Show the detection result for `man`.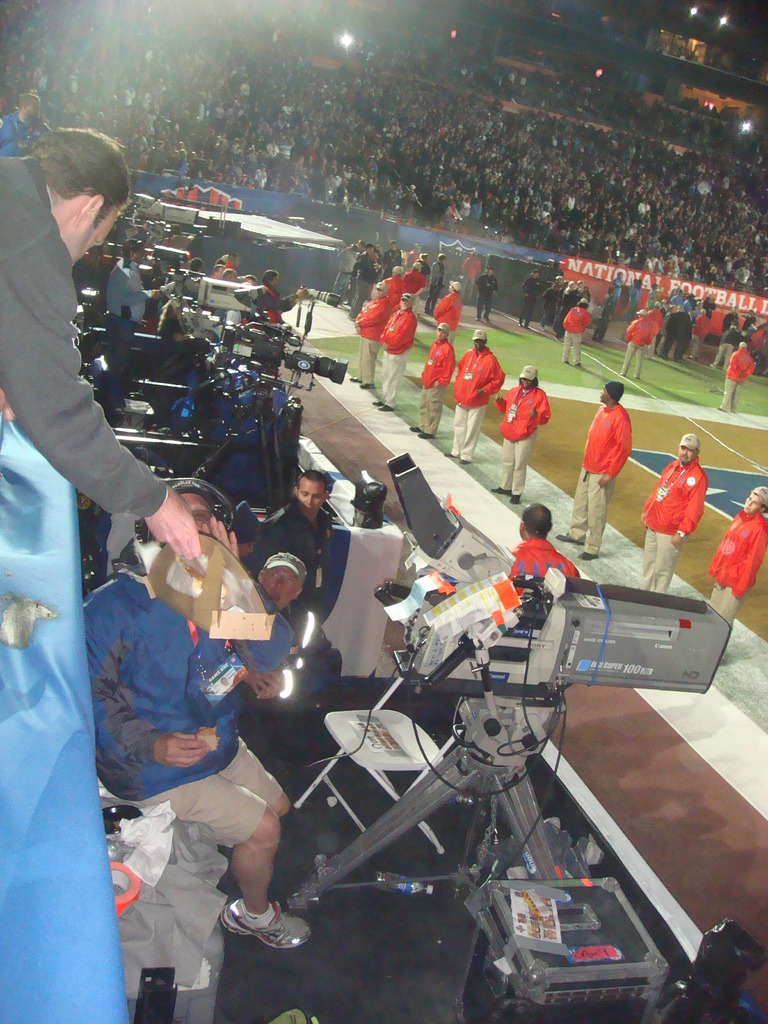
101 238 170 381.
